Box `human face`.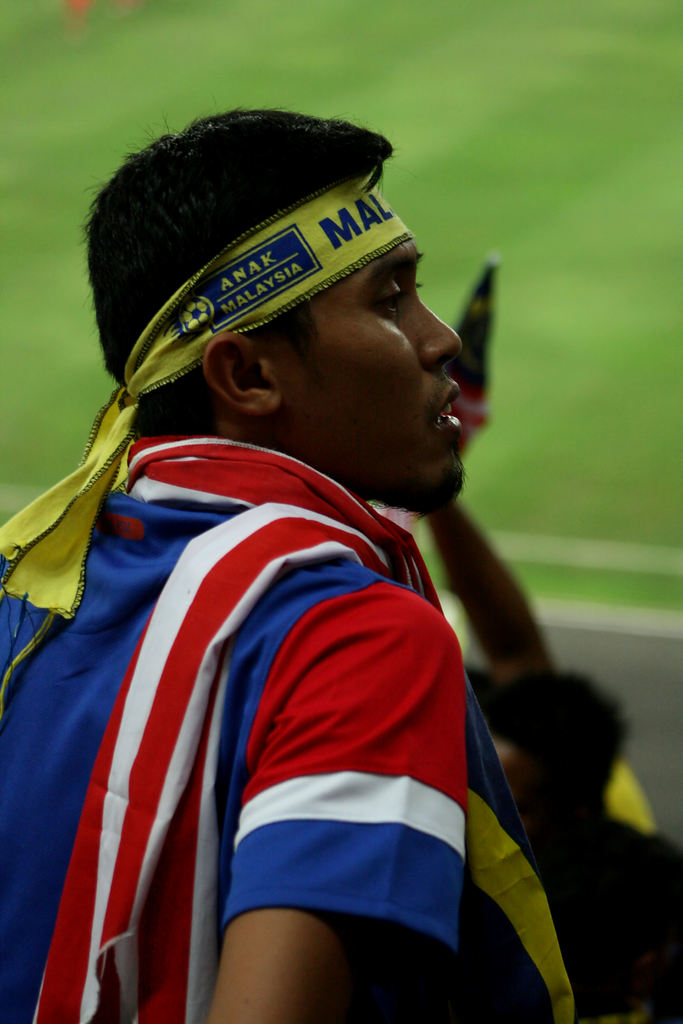
Rect(277, 239, 466, 522).
